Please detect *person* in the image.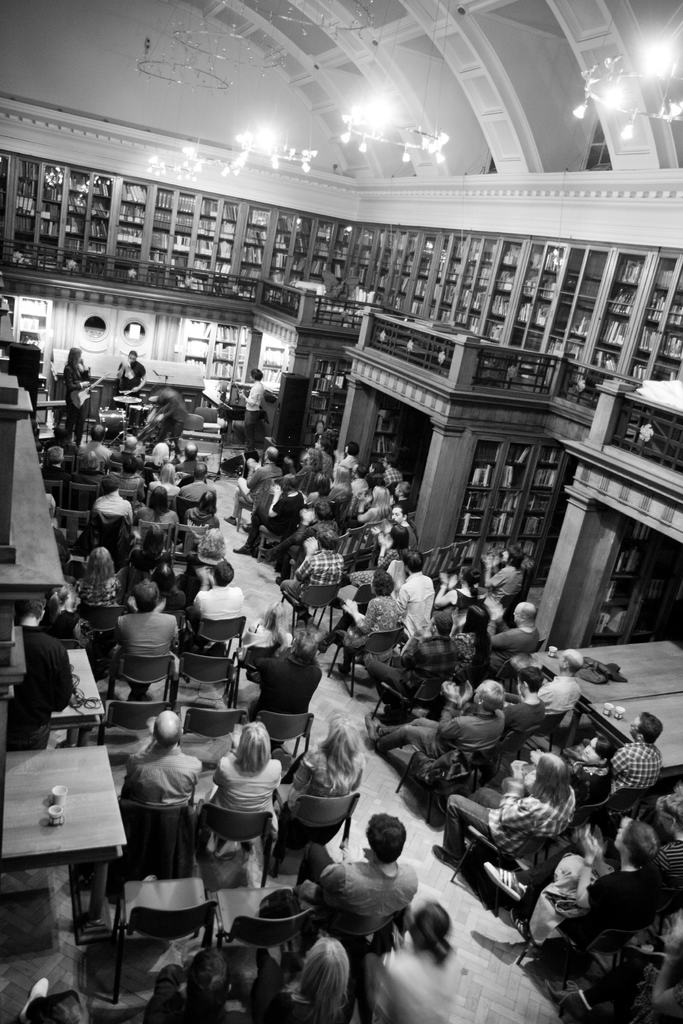
bbox=[182, 493, 217, 531].
